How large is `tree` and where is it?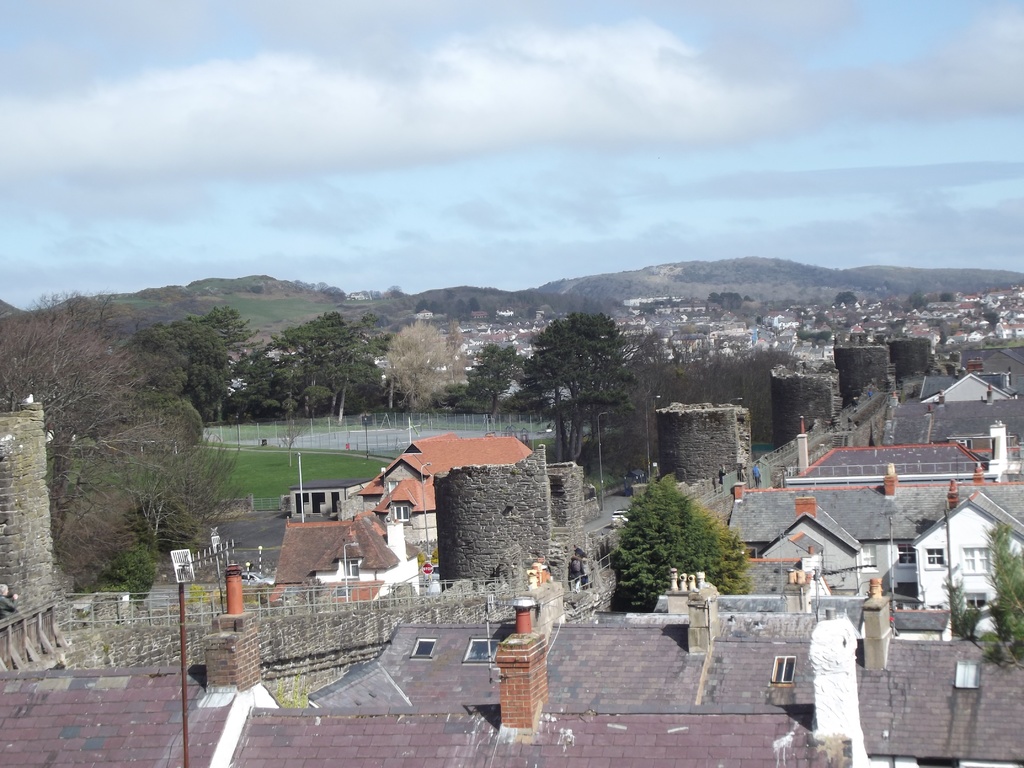
Bounding box: bbox=[223, 308, 420, 422].
